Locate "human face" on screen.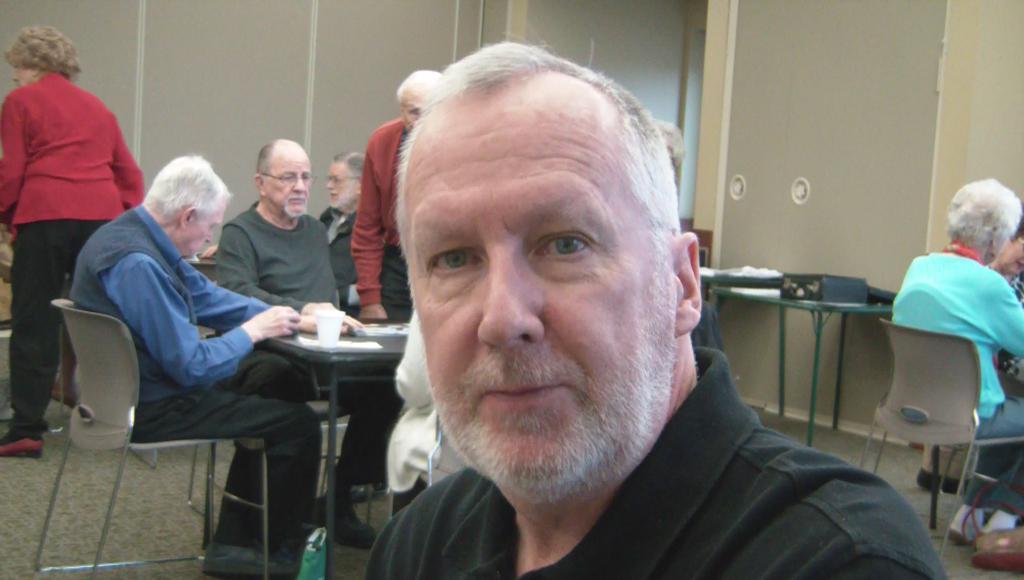
On screen at (269, 147, 310, 218).
